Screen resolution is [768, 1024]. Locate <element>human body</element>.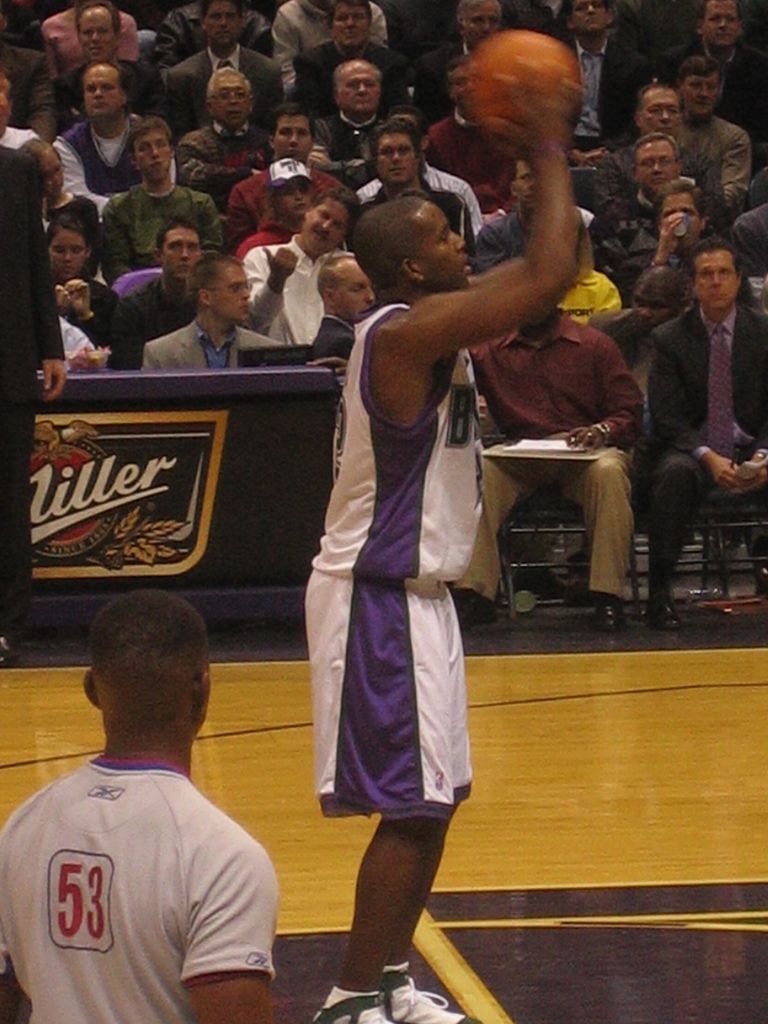
pyautogui.locateOnScreen(649, 301, 767, 620).
